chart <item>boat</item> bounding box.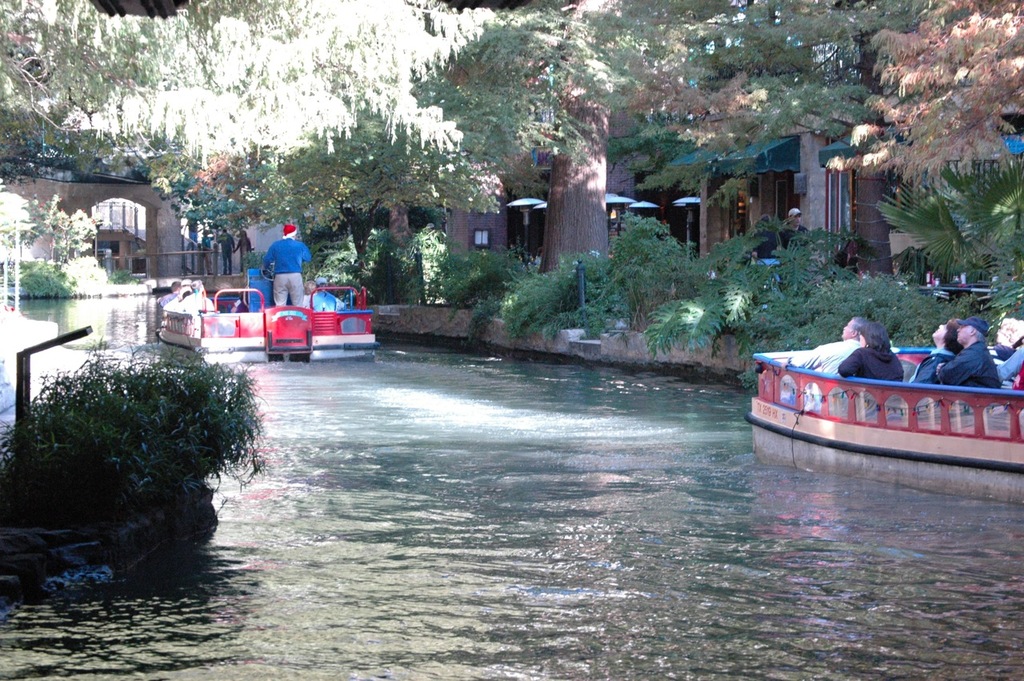
Charted: crop(760, 320, 1023, 471).
